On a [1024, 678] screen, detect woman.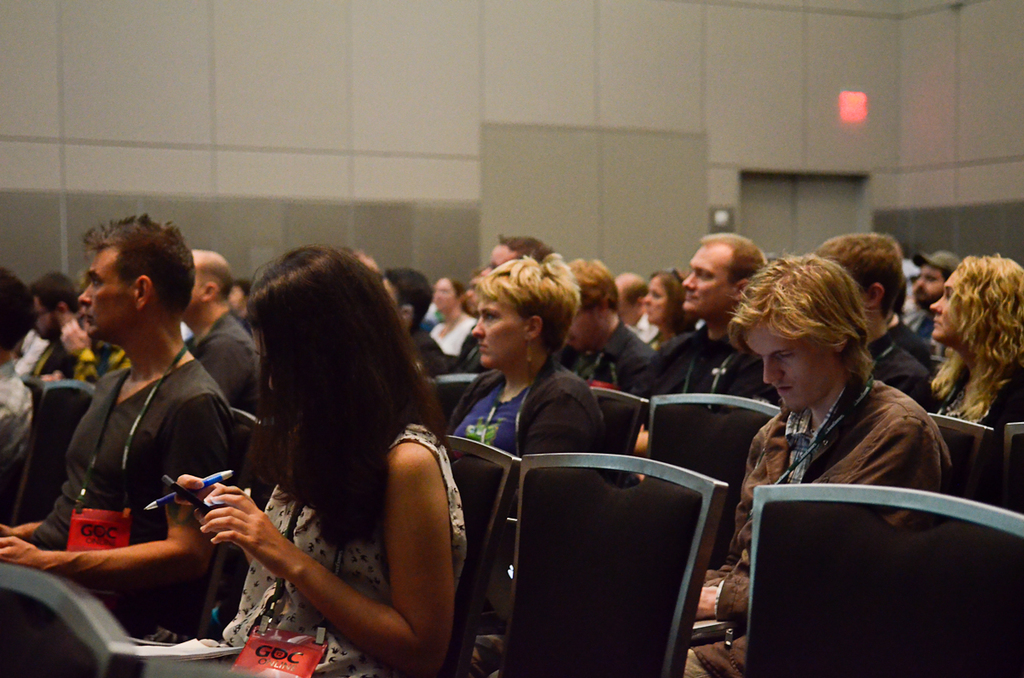
crop(451, 252, 609, 625).
